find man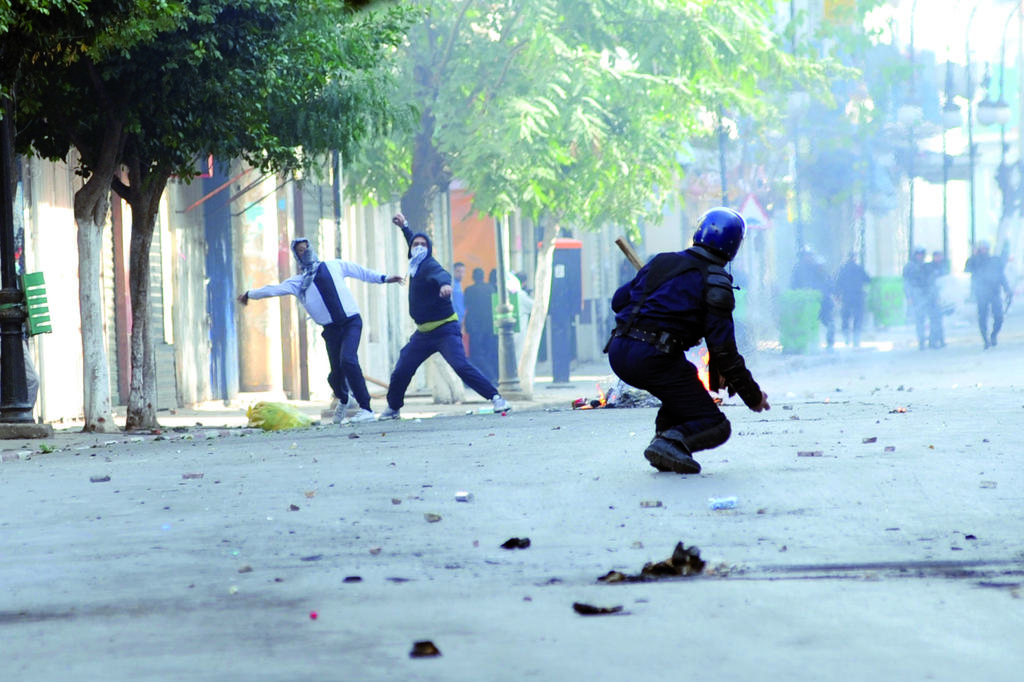
locate(380, 209, 514, 419)
